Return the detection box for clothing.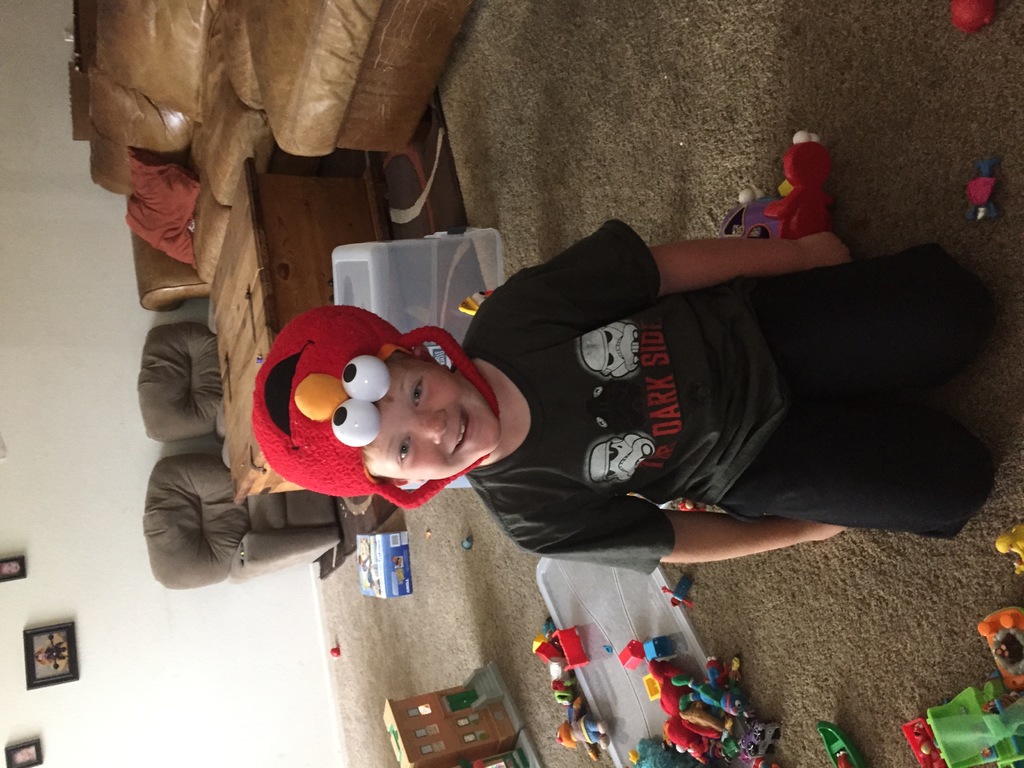
detection(451, 168, 972, 580).
